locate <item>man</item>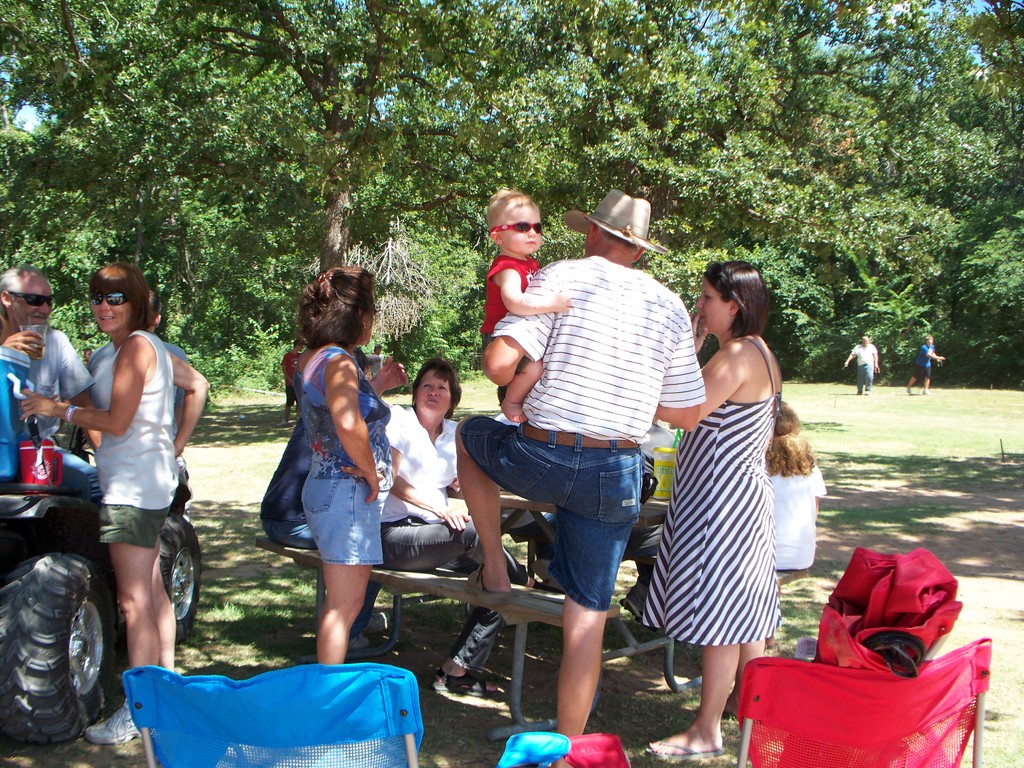
box(0, 266, 124, 480)
